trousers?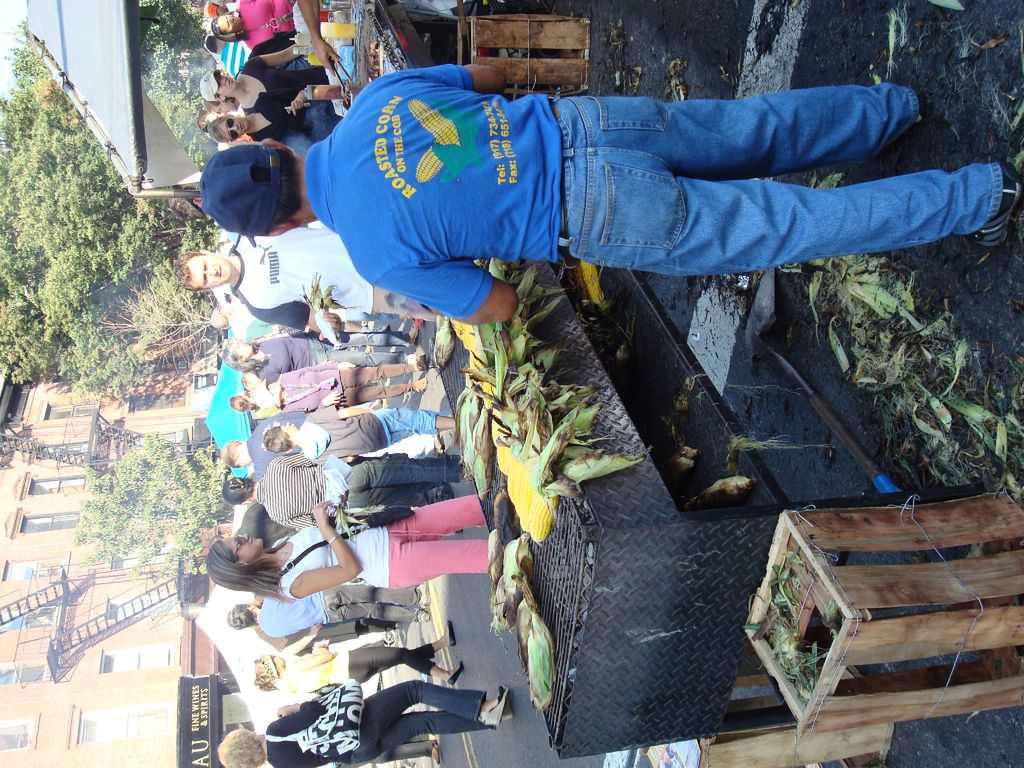
371,287,401,314
